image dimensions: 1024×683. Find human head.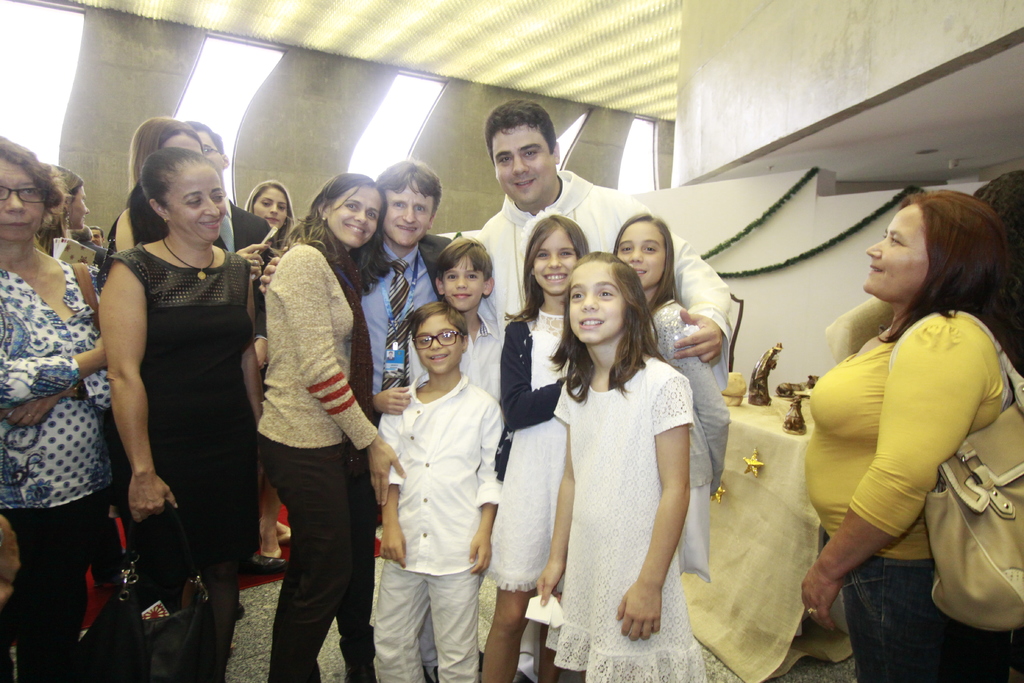
608/212/676/287.
